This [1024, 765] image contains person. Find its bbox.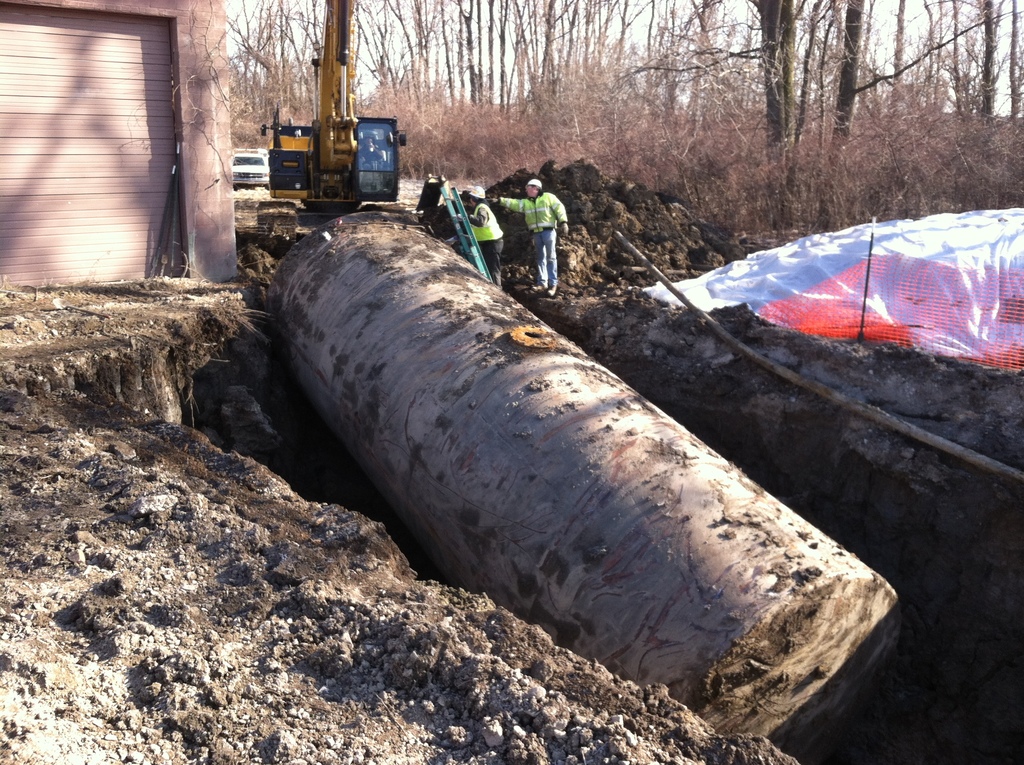
l=506, t=160, r=568, b=286.
